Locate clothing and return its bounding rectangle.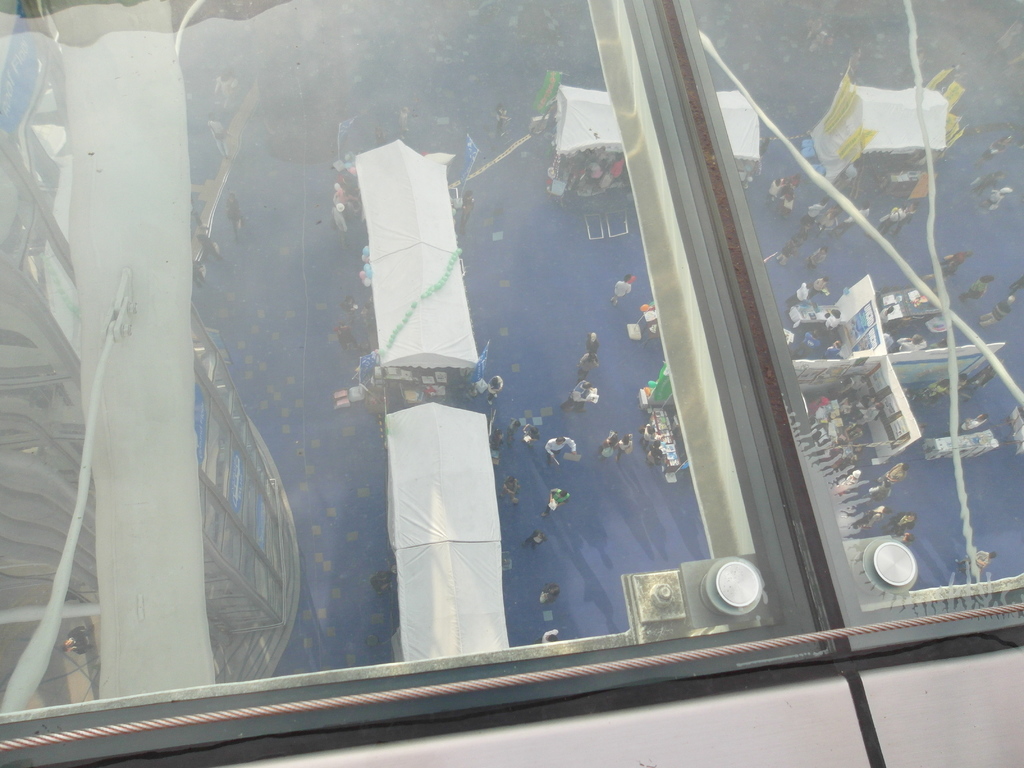
box(805, 247, 826, 268).
